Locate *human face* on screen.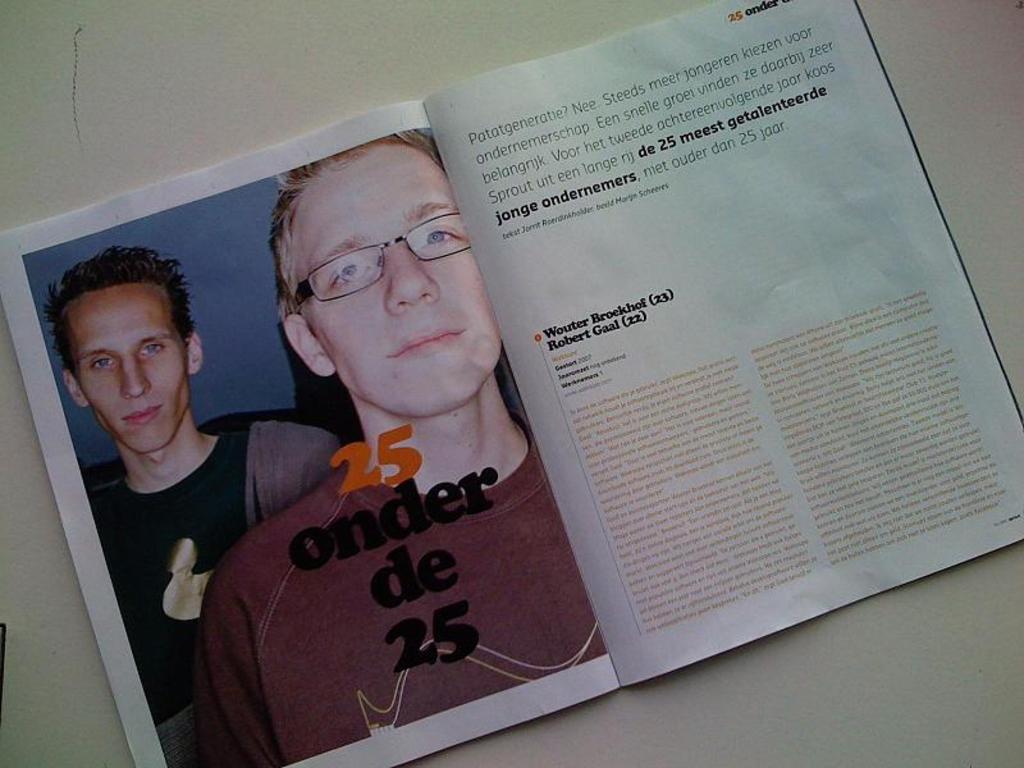
On screen at <region>298, 154, 497, 413</region>.
